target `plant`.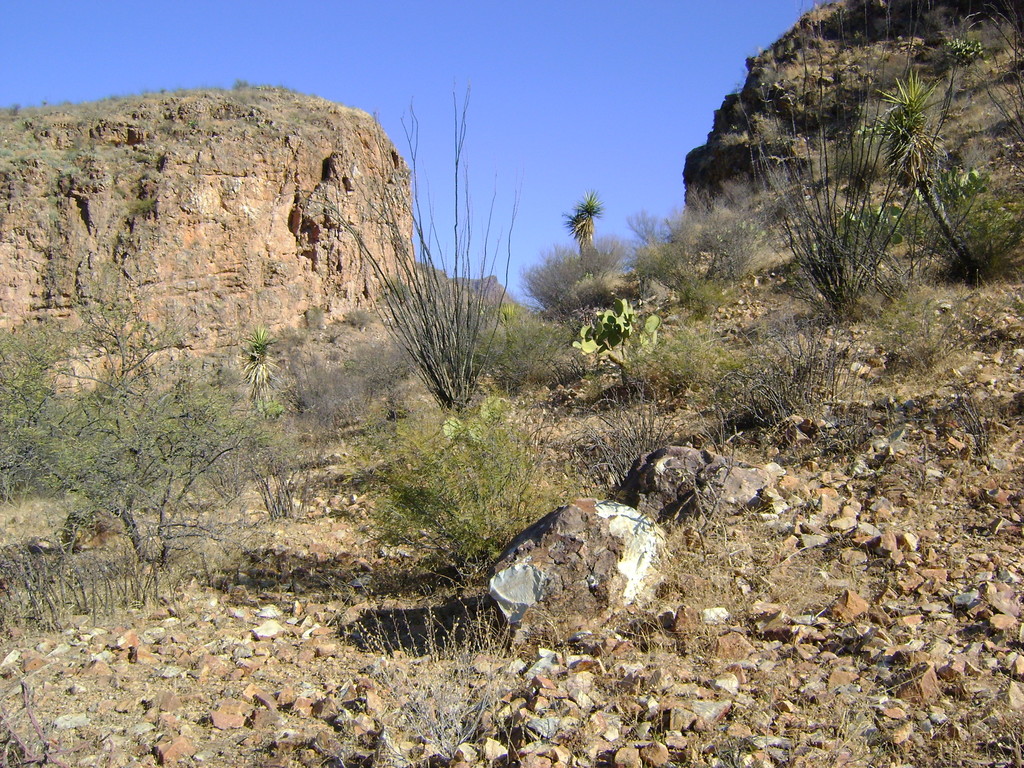
Target region: region(836, 74, 1023, 286).
